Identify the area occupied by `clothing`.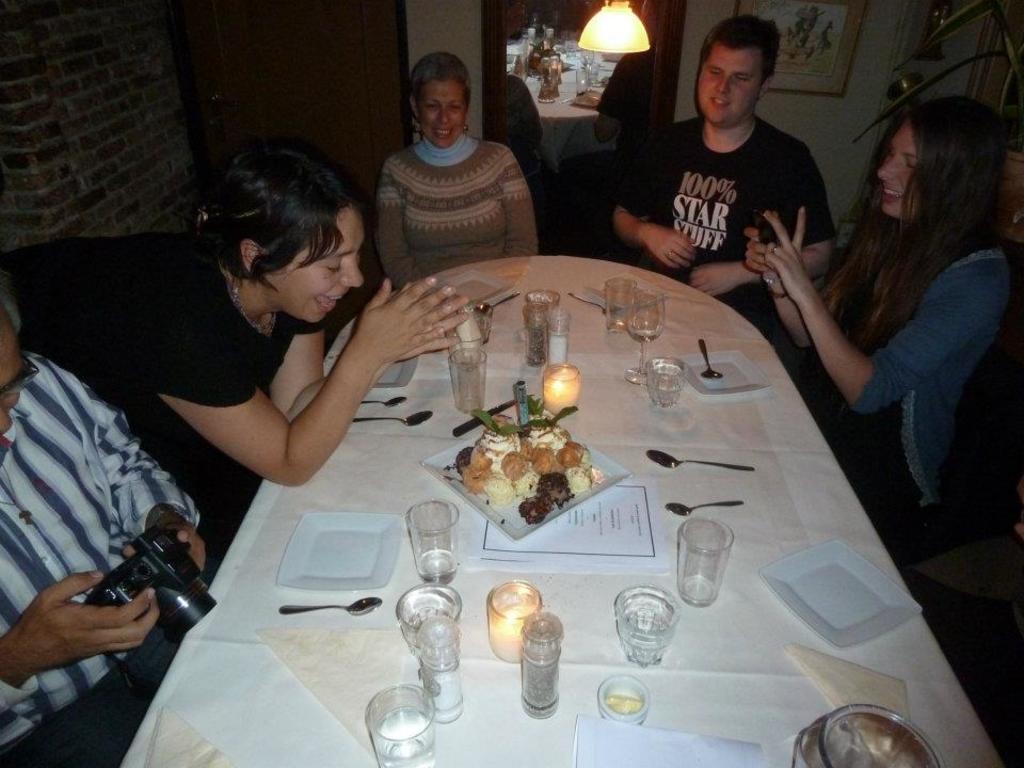
Area: locate(554, 44, 657, 182).
